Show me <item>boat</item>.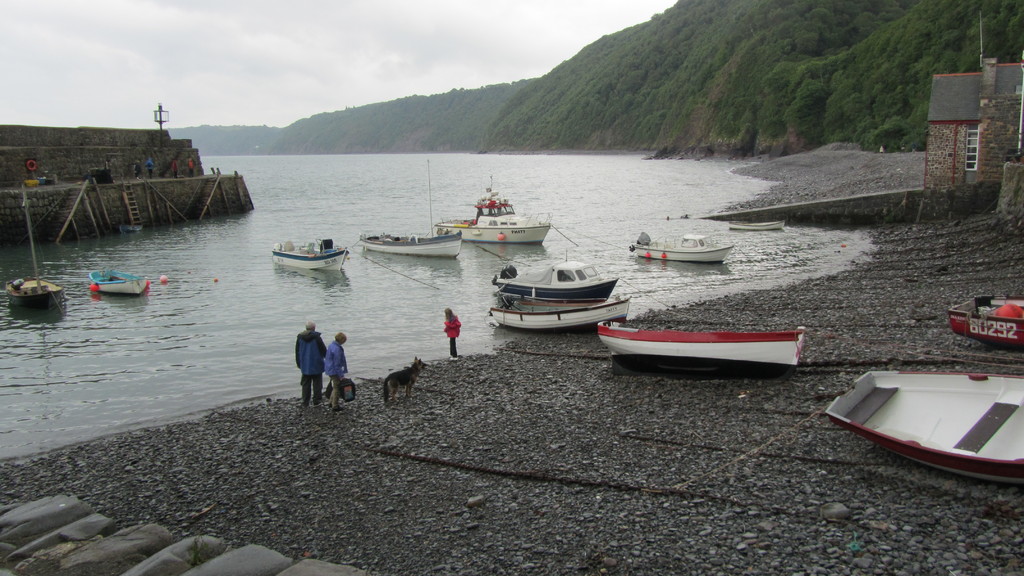
<item>boat</item> is here: left=1, top=184, right=68, bottom=308.
